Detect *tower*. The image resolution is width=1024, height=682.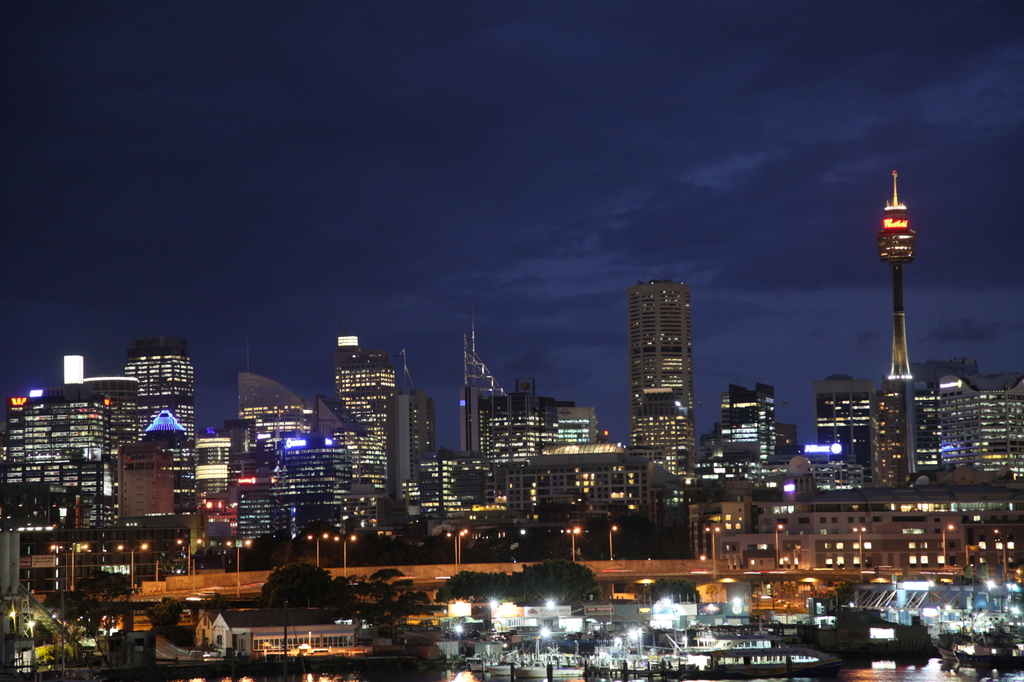
BBox(231, 371, 312, 496).
